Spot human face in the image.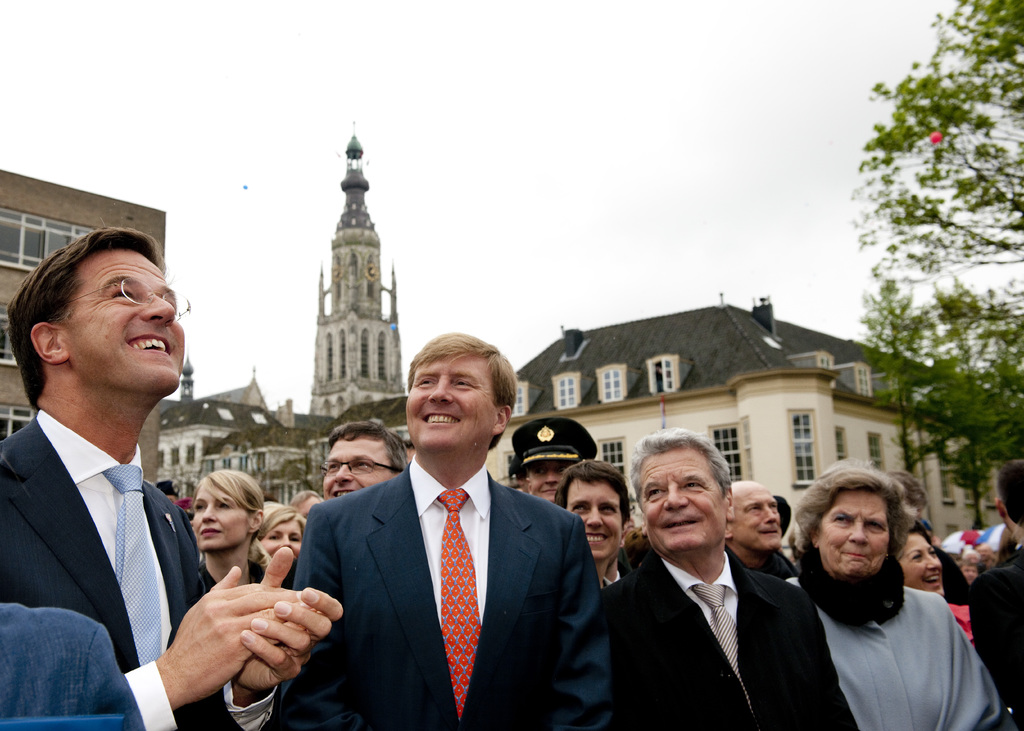
human face found at detection(63, 247, 188, 390).
